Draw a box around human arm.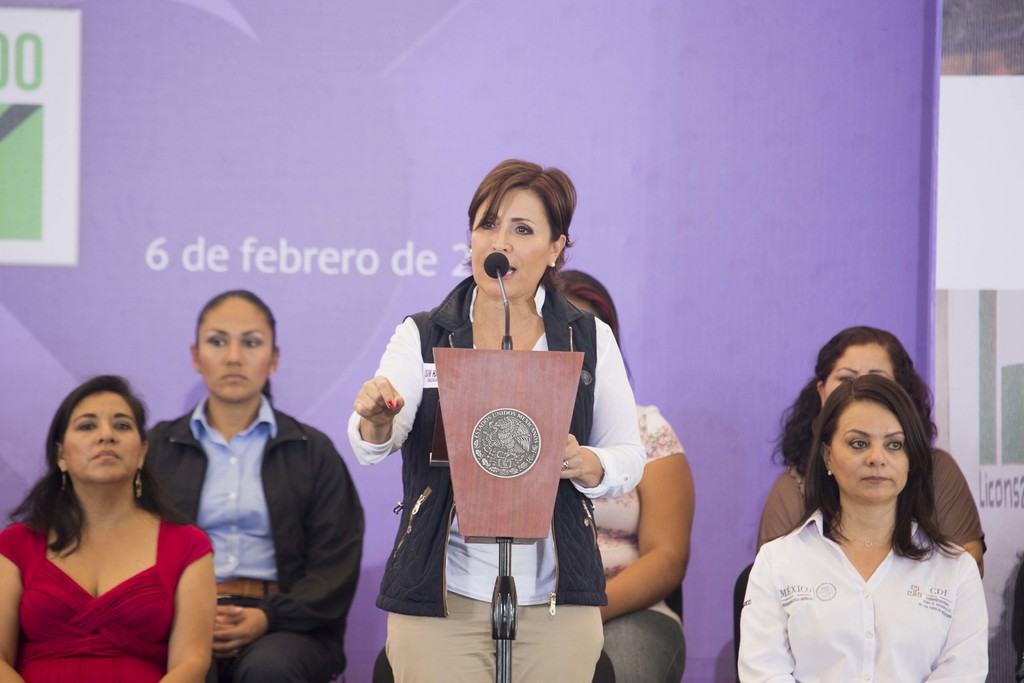
x1=565 y1=323 x2=646 y2=500.
